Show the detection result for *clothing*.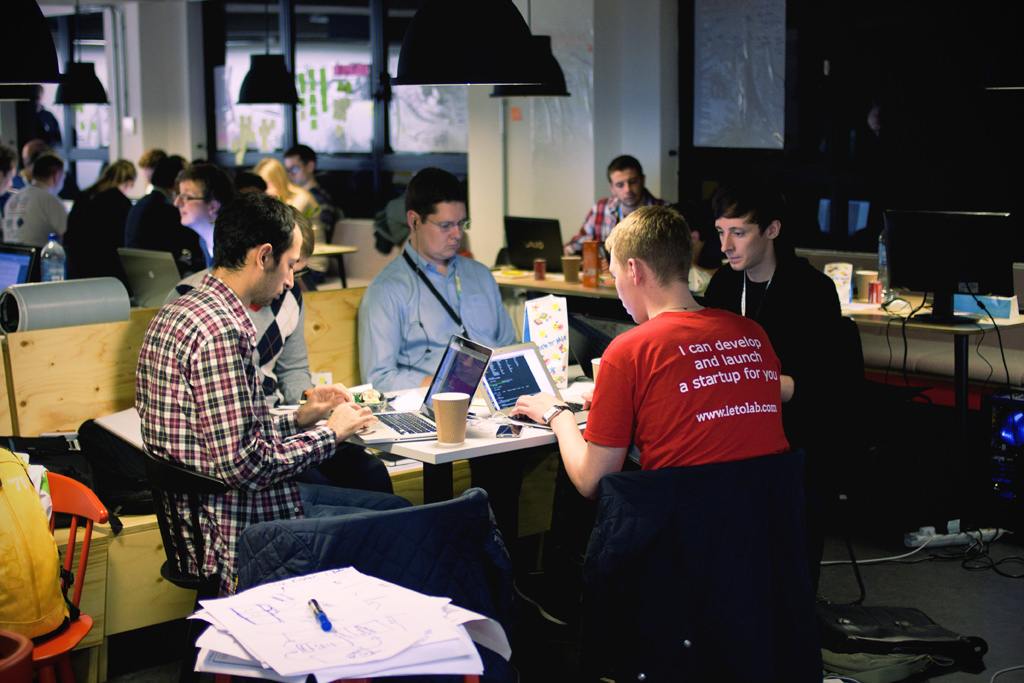
left=356, top=232, right=519, bottom=399.
